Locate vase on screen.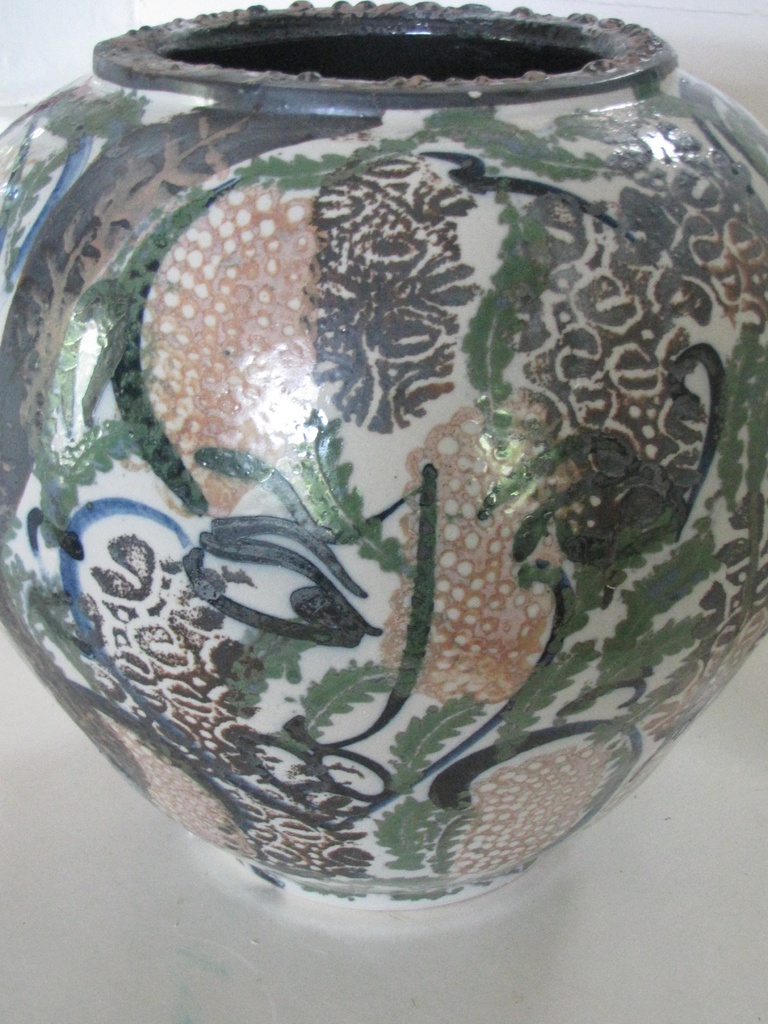
On screen at {"left": 0, "top": 0, "right": 767, "bottom": 922}.
